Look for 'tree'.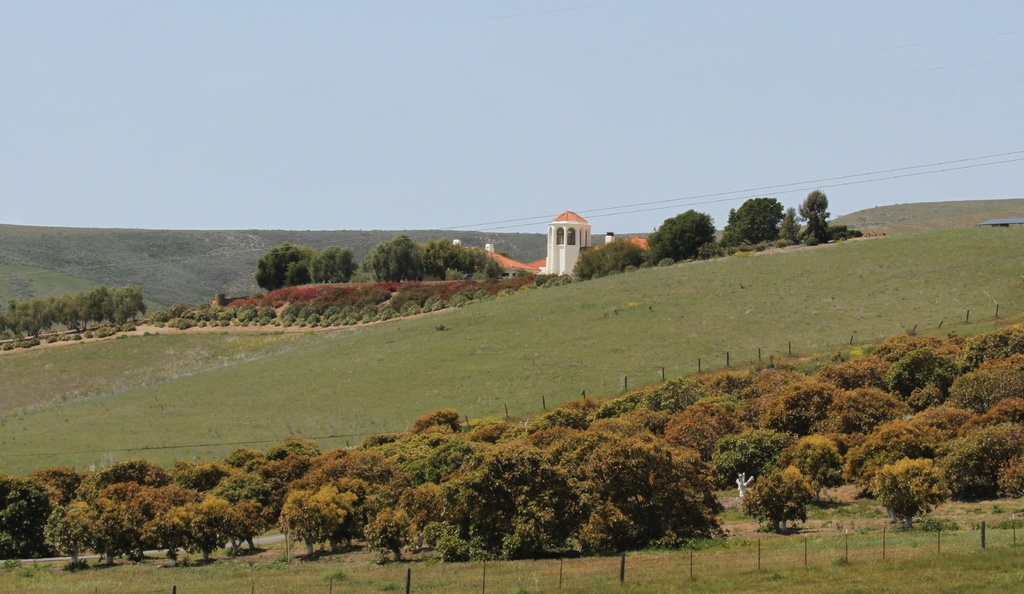
Found: bbox(656, 207, 719, 260).
